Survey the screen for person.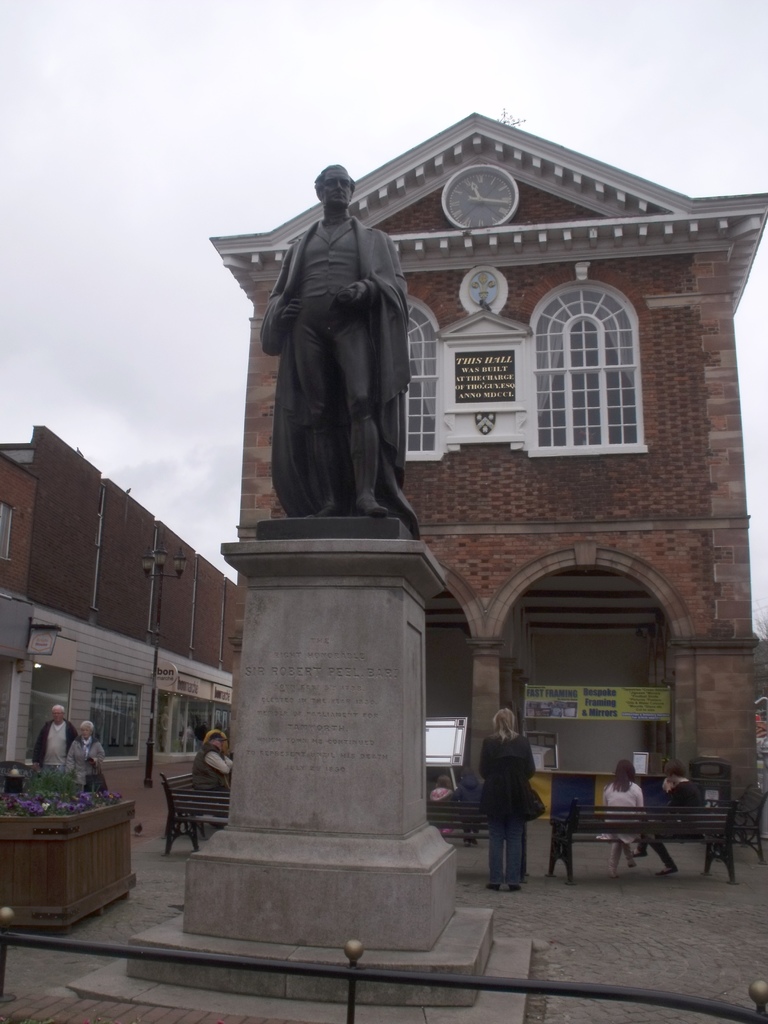
Survey found: Rect(601, 758, 641, 881).
